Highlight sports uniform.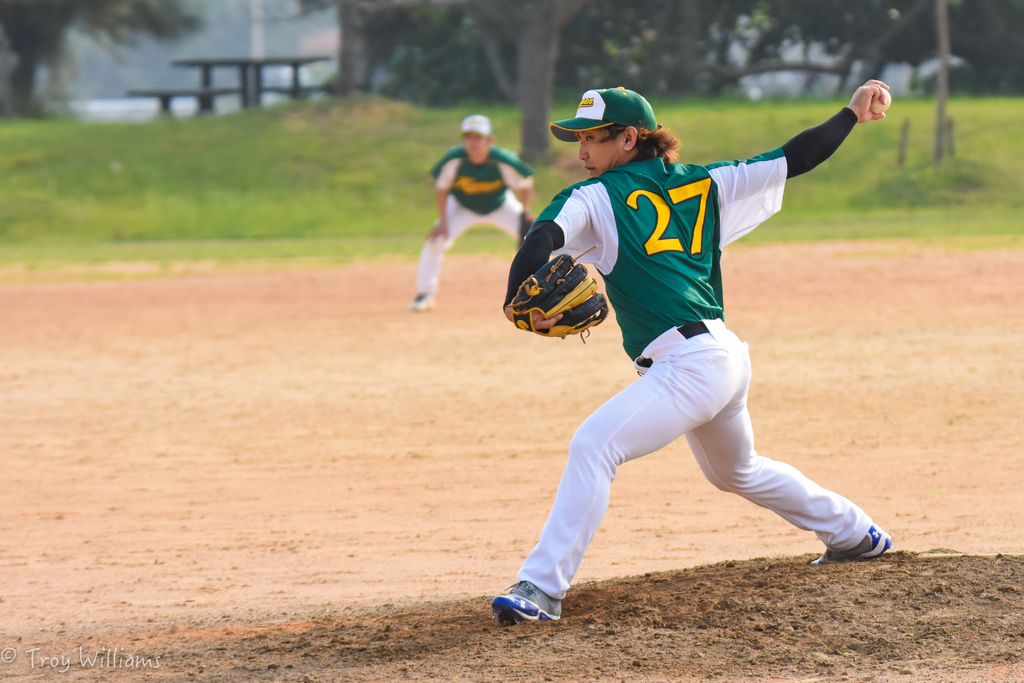
Highlighted region: select_region(491, 86, 858, 622).
